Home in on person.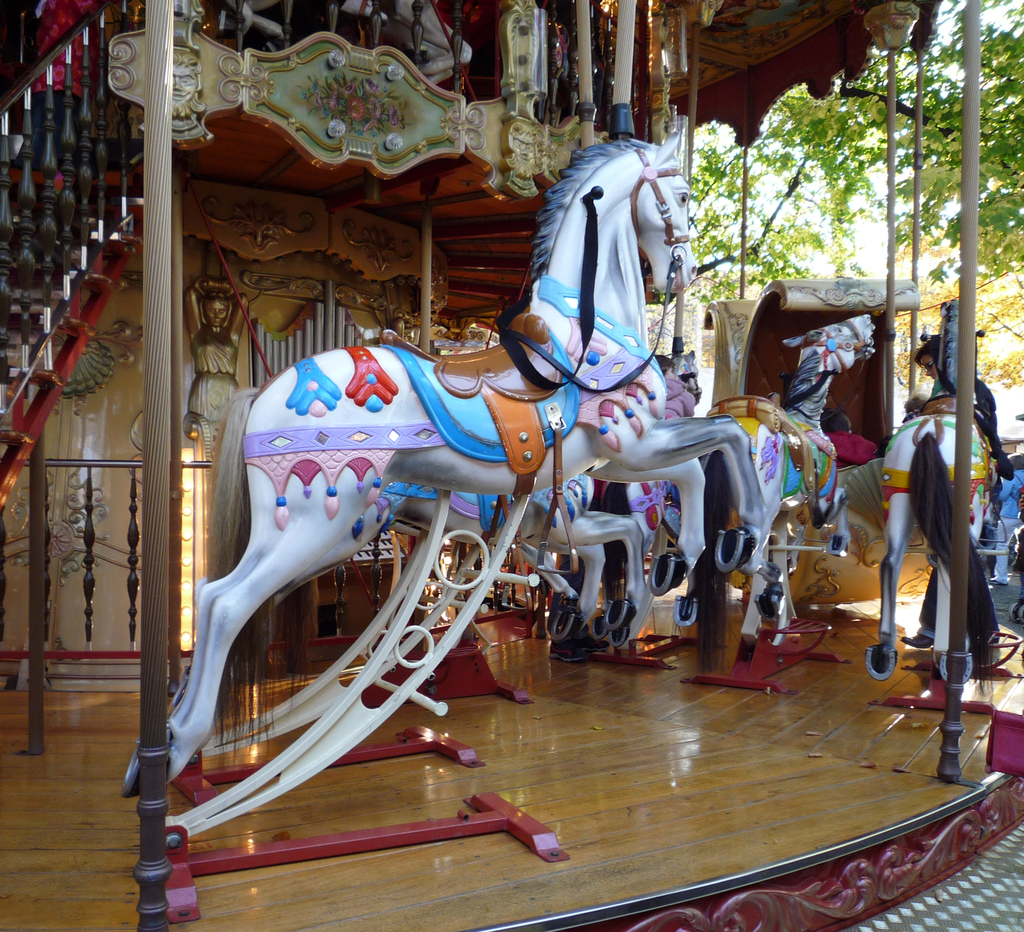
Homed in at crop(899, 332, 1016, 668).
